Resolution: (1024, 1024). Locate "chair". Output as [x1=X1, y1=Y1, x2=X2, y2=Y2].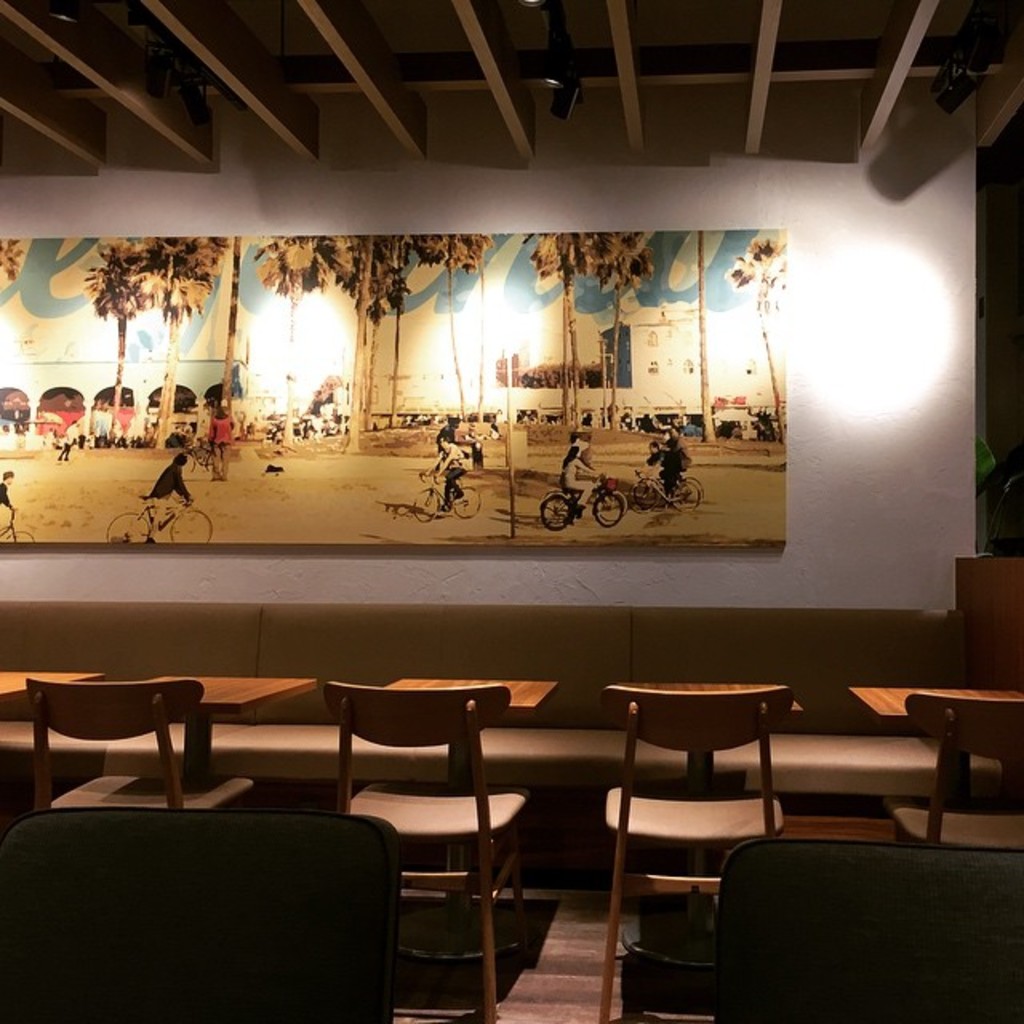
[x1=603, y1=662, x2=819, y2=989].
